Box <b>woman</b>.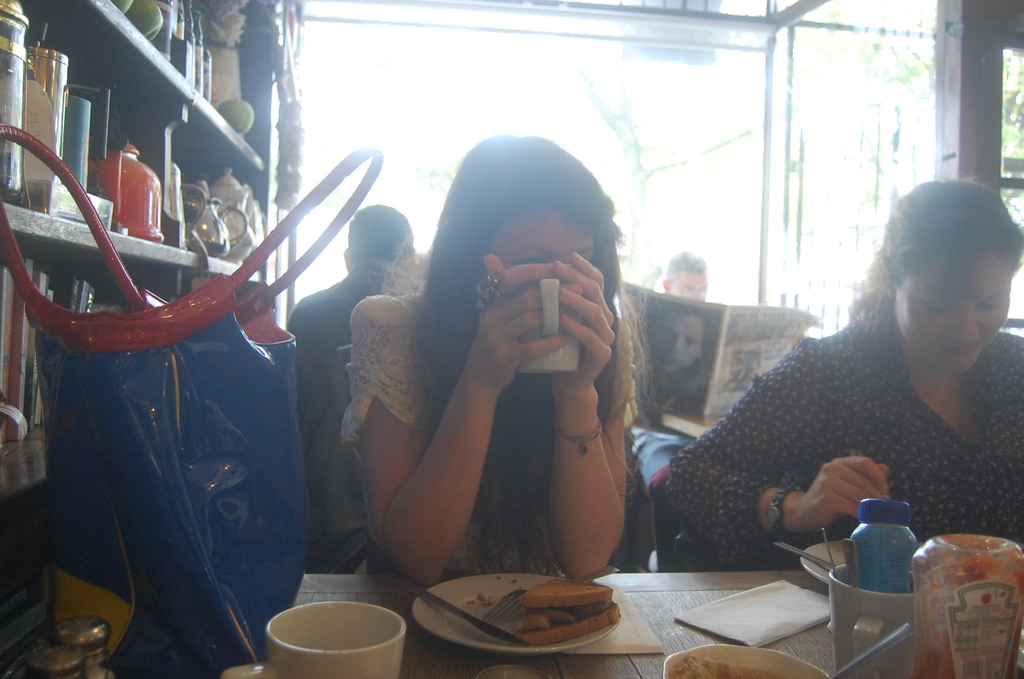
x1=661 y1=168 x2=1023 y2=571.
